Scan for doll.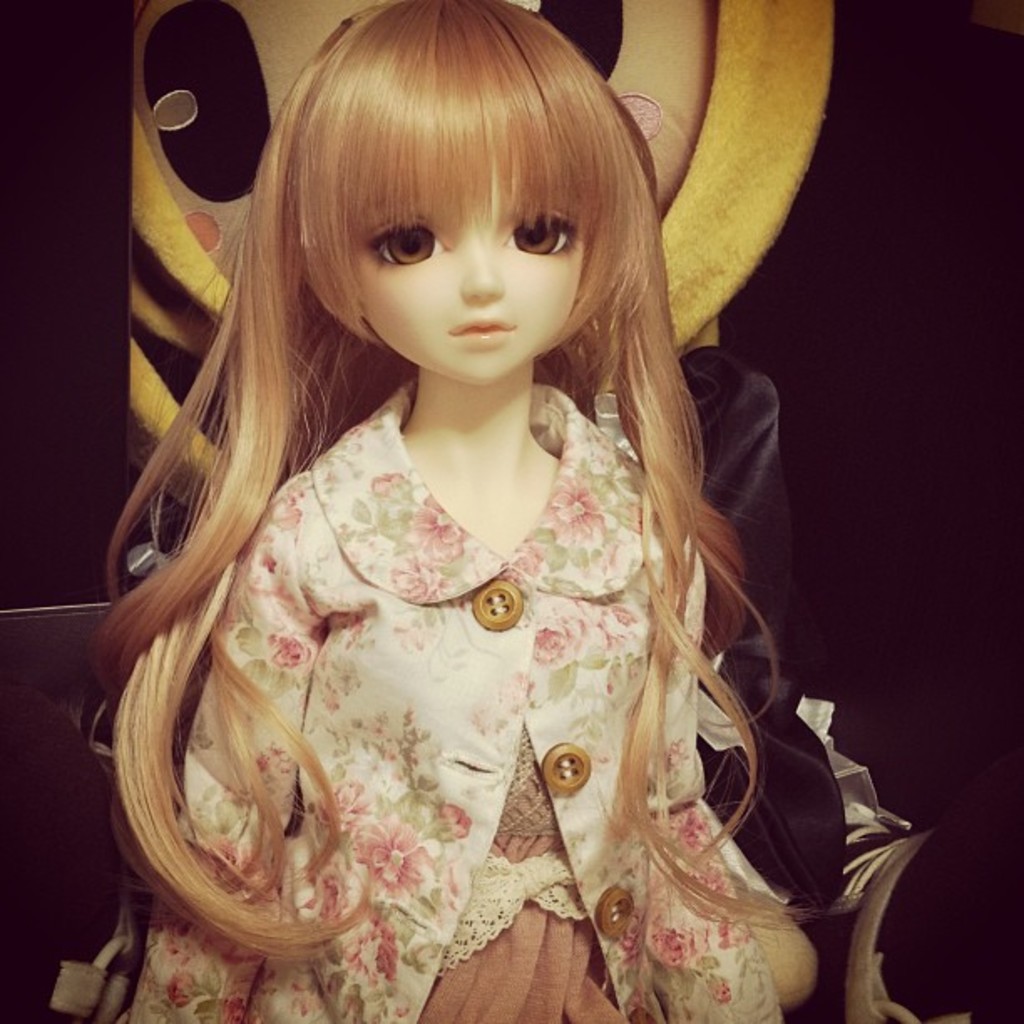
Scan result: bbox=(52, 13, 900, 1014).
